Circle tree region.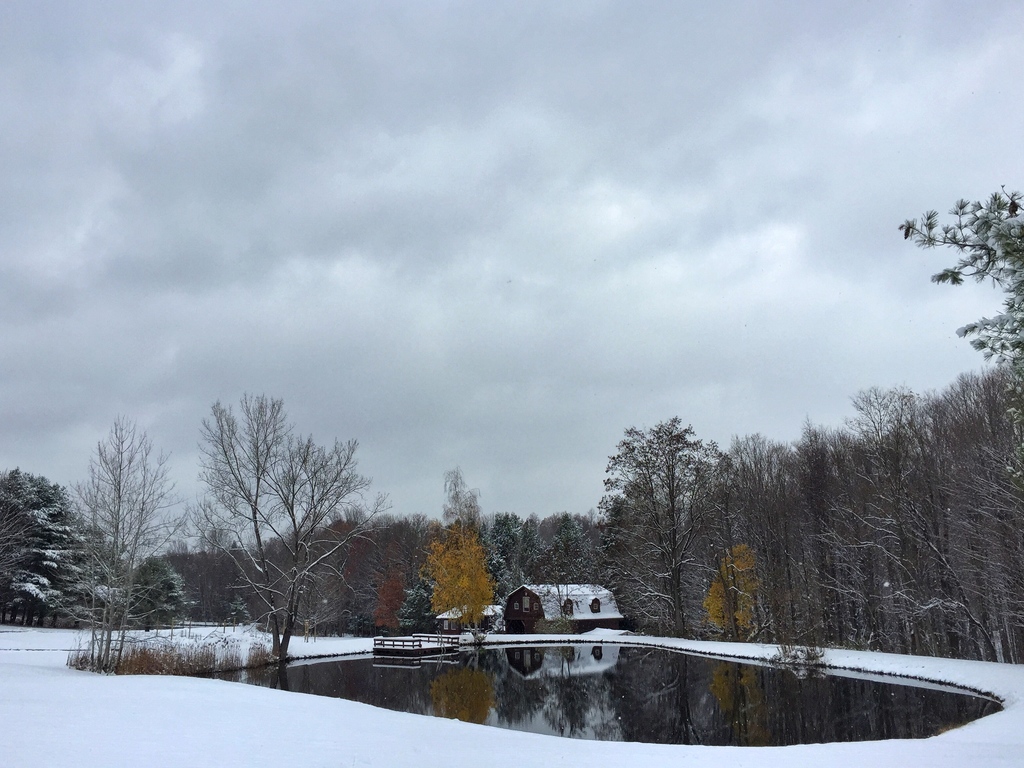
Region: bbox=[178, 383, 399, 661].
